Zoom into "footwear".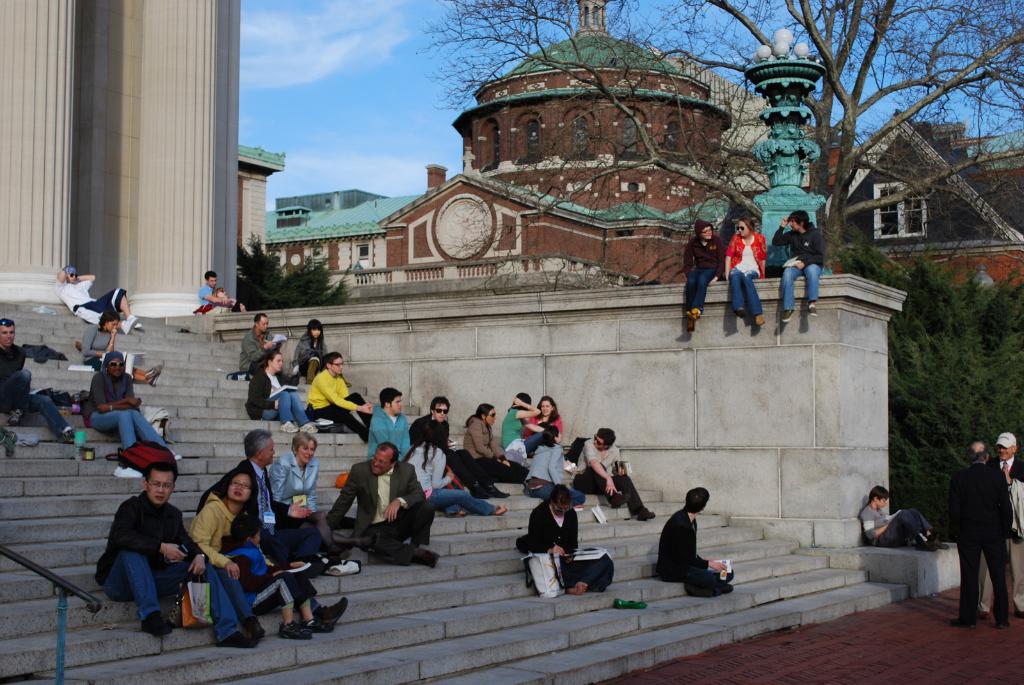
Zoom target: rect(993, 614, 1014, 626).
